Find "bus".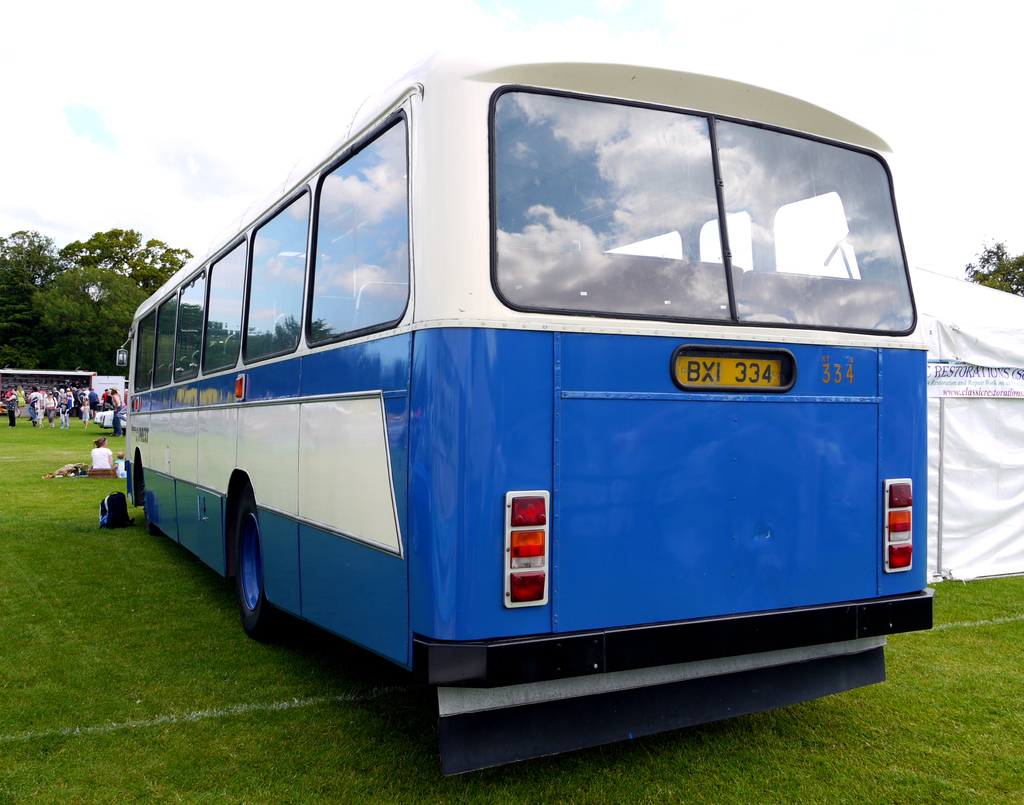
113,47,936,783.
